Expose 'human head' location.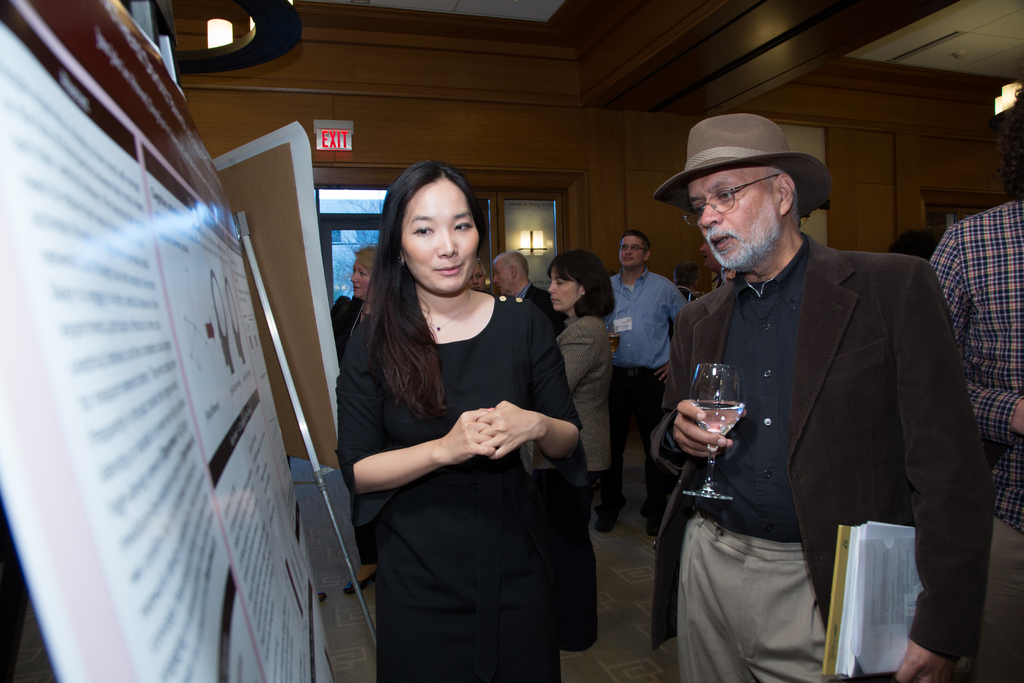
Exposed at l=378, t=157, r=485, b=293.
